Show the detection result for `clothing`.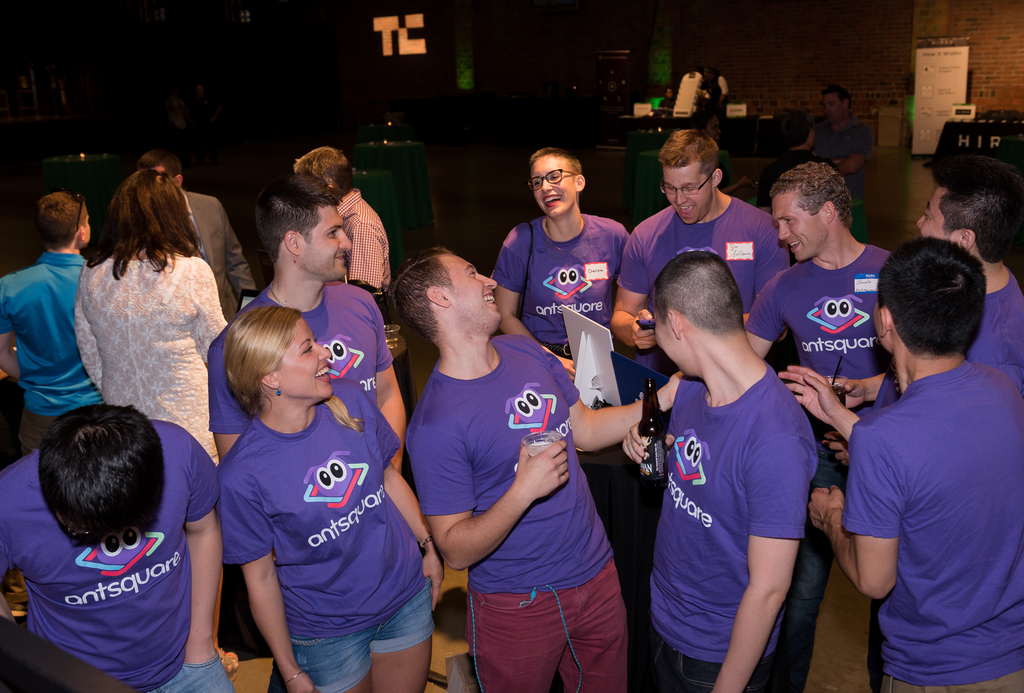
[x1=0, y1=252, x2=90, y2=453].
